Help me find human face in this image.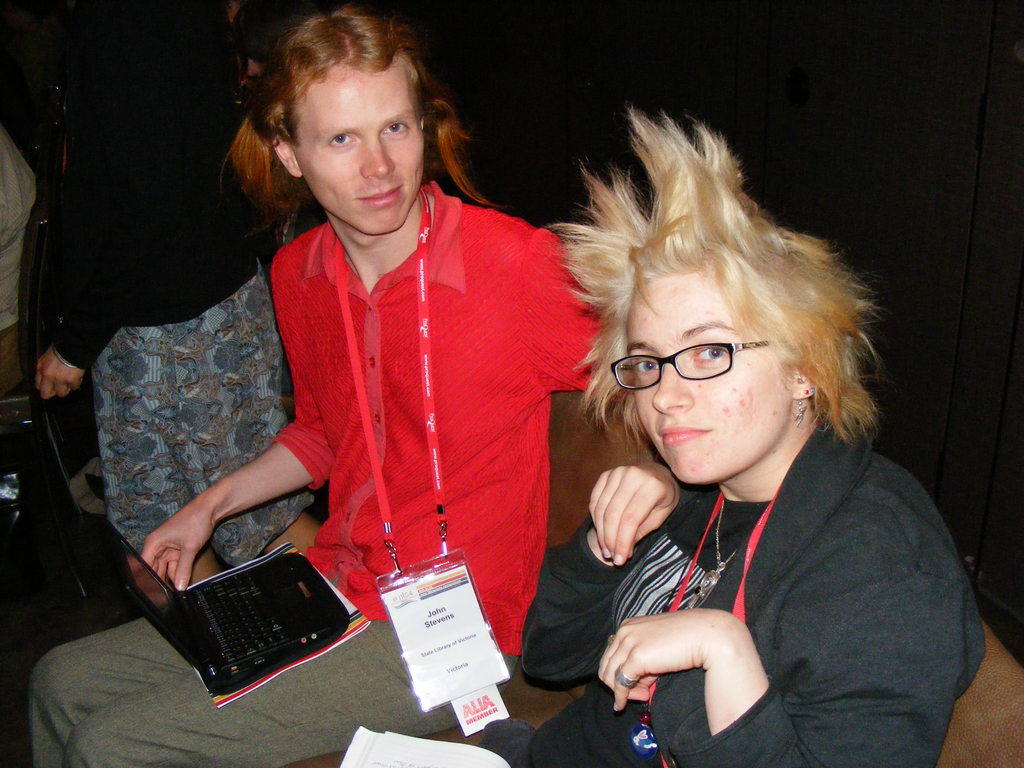
Found it: [632, 265, 792, 479].
